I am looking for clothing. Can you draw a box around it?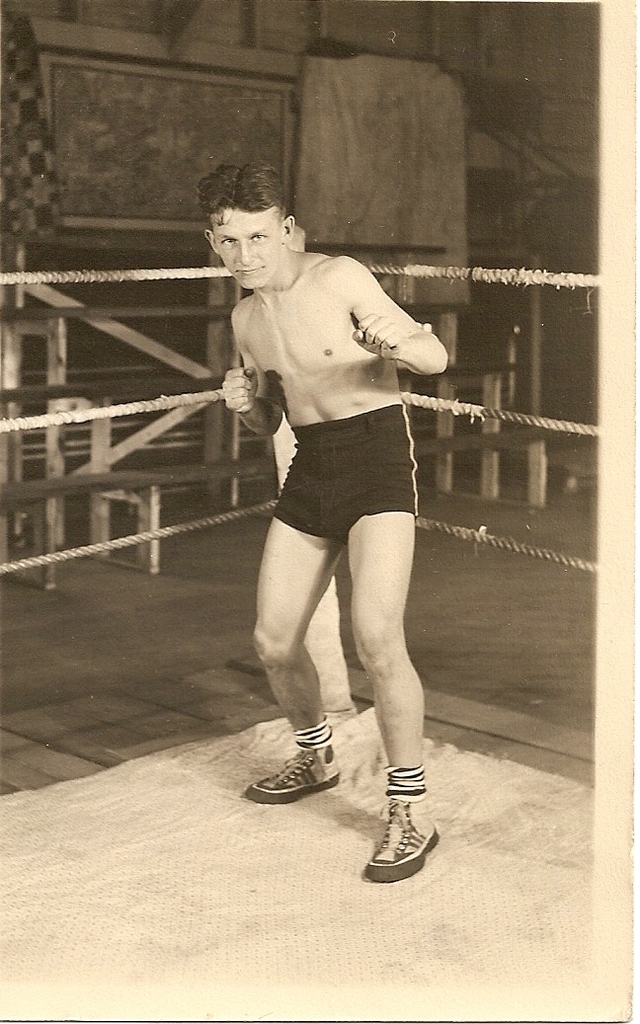
Sure, the bounding box is 268,401,419,544.
